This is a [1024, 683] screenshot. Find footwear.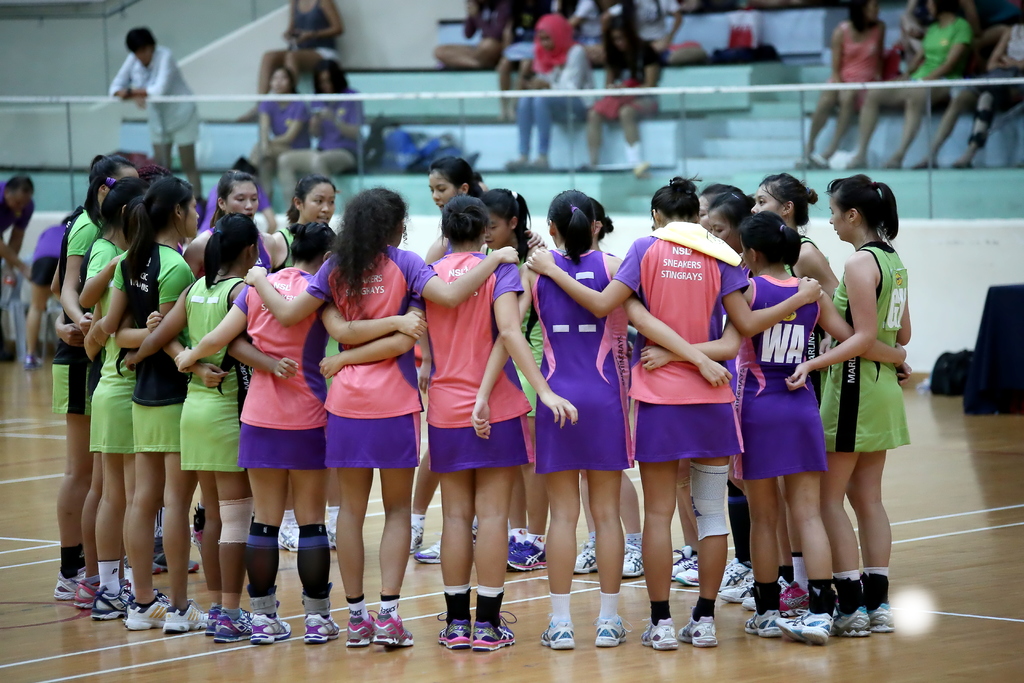
Bounding box: [x1=571, y1=543, x2=595, y2=570].
